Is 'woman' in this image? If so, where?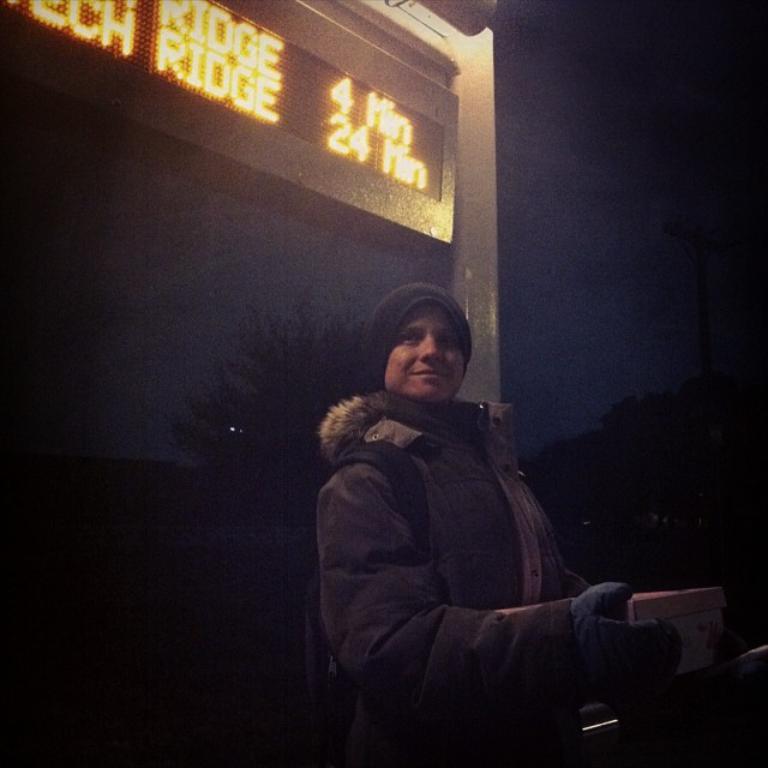
Yes, at Rect(304, 252, 662, 767).
